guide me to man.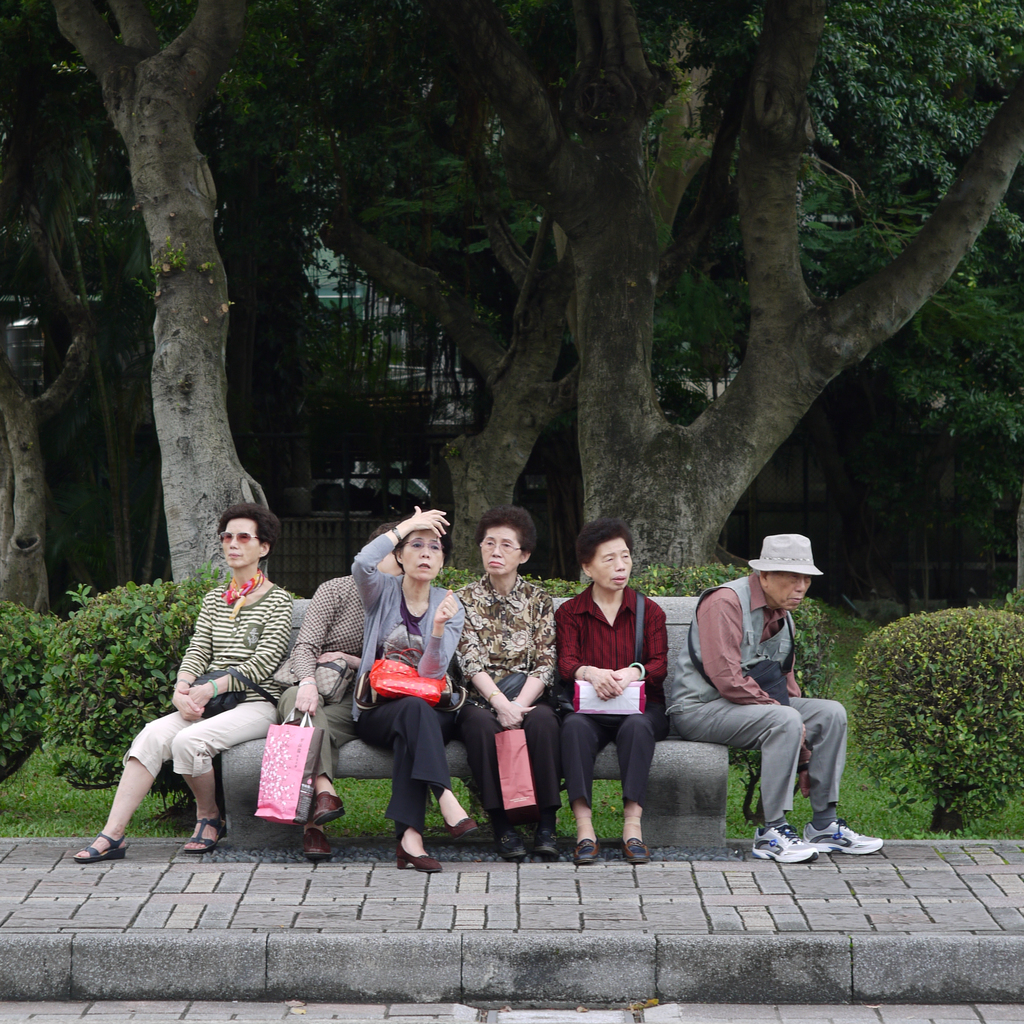
Guidance: region(264, 525, 408, 868).
